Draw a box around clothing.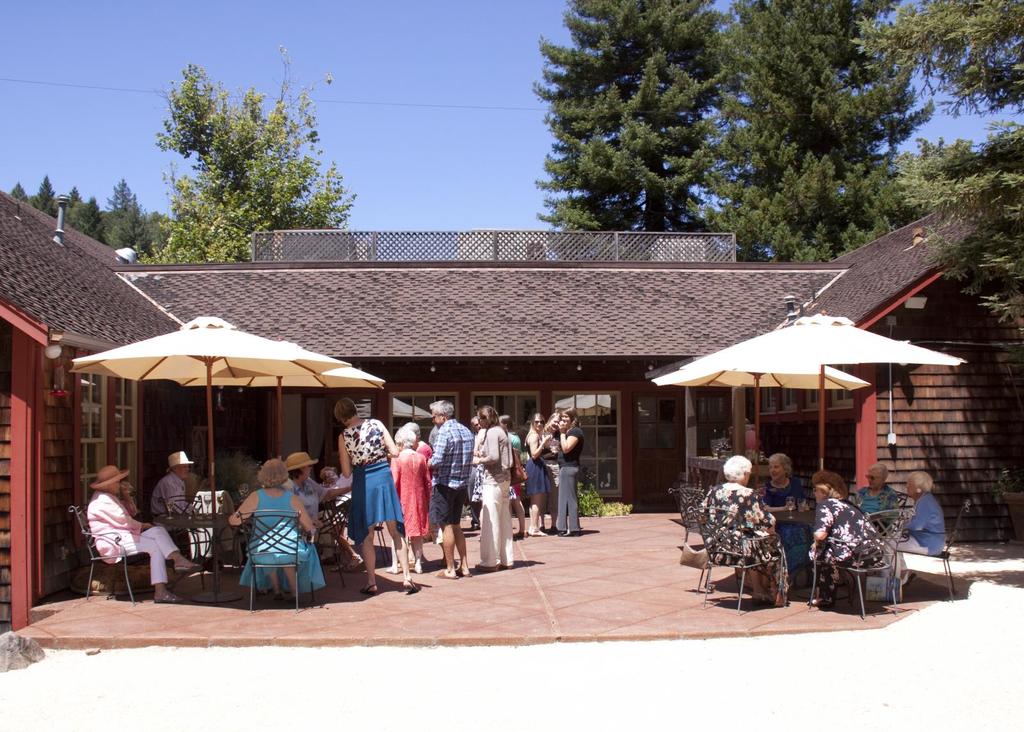
rect(65, 495, 186, 598).
